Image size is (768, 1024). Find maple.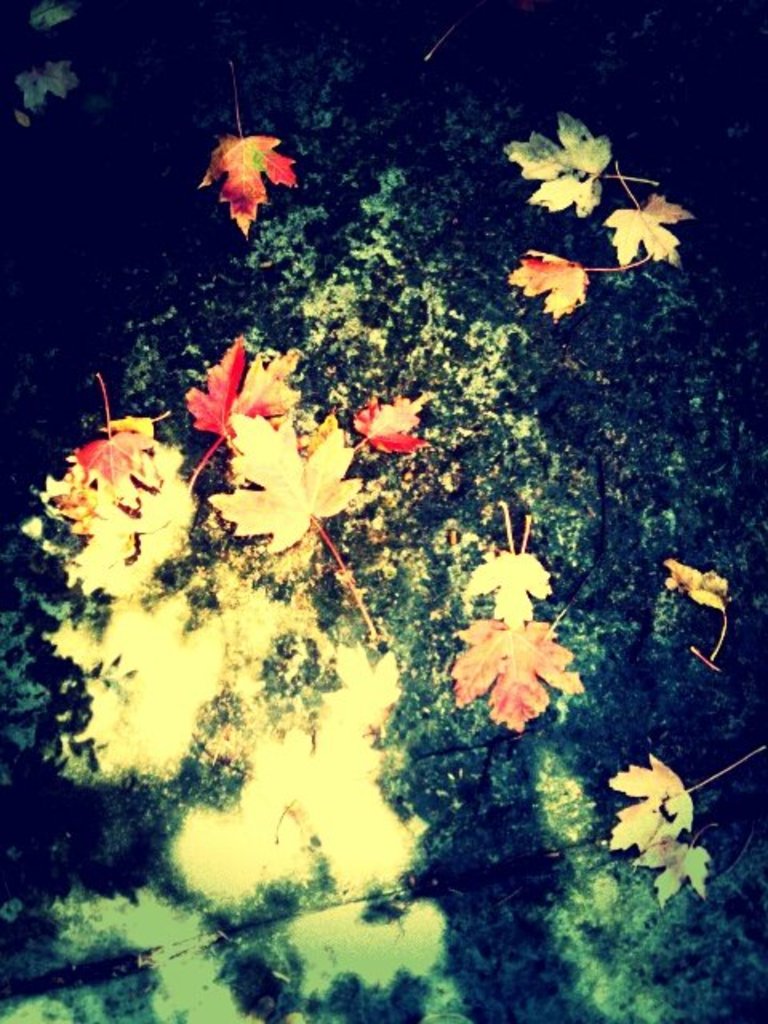
(x1=626, y1=822, x2=718, y2=912).
